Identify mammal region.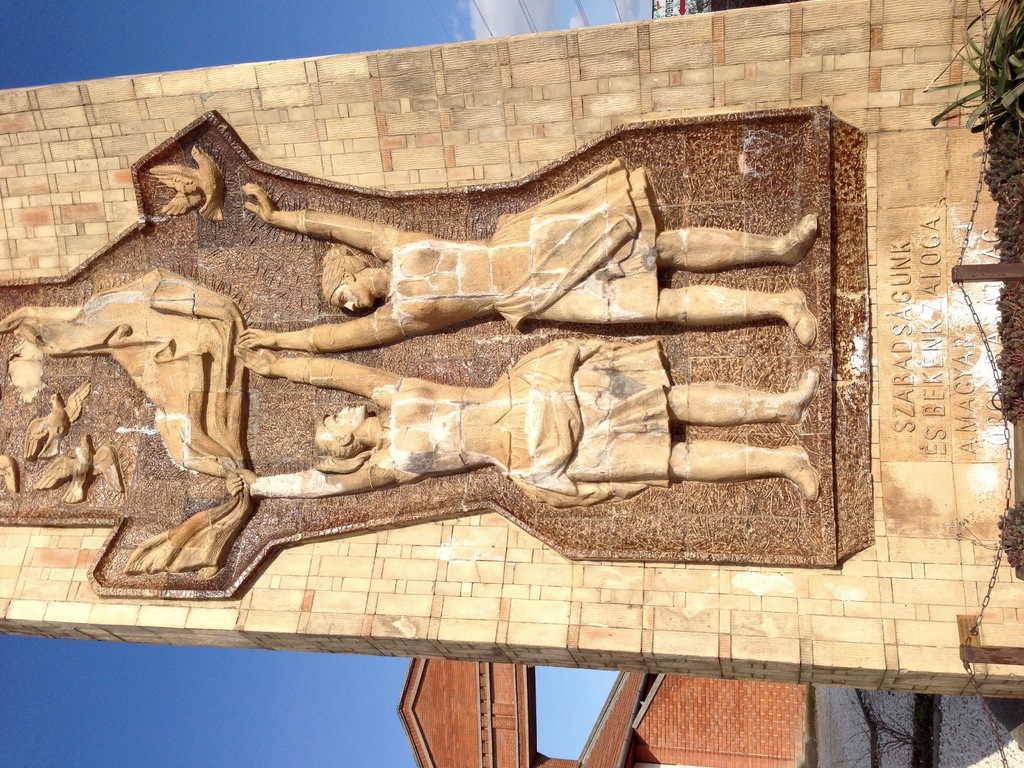
Region: detection(240, 178, 820, 351).
